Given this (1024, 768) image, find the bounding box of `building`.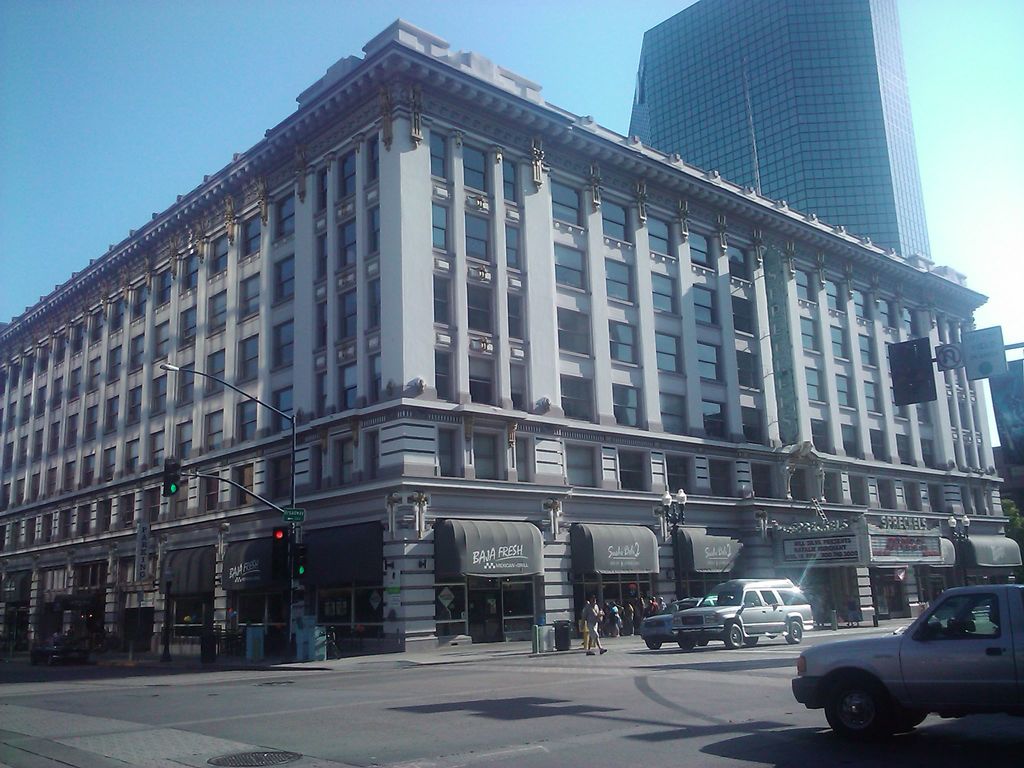
x1=628, y1=0, x2=931, y2=255.
